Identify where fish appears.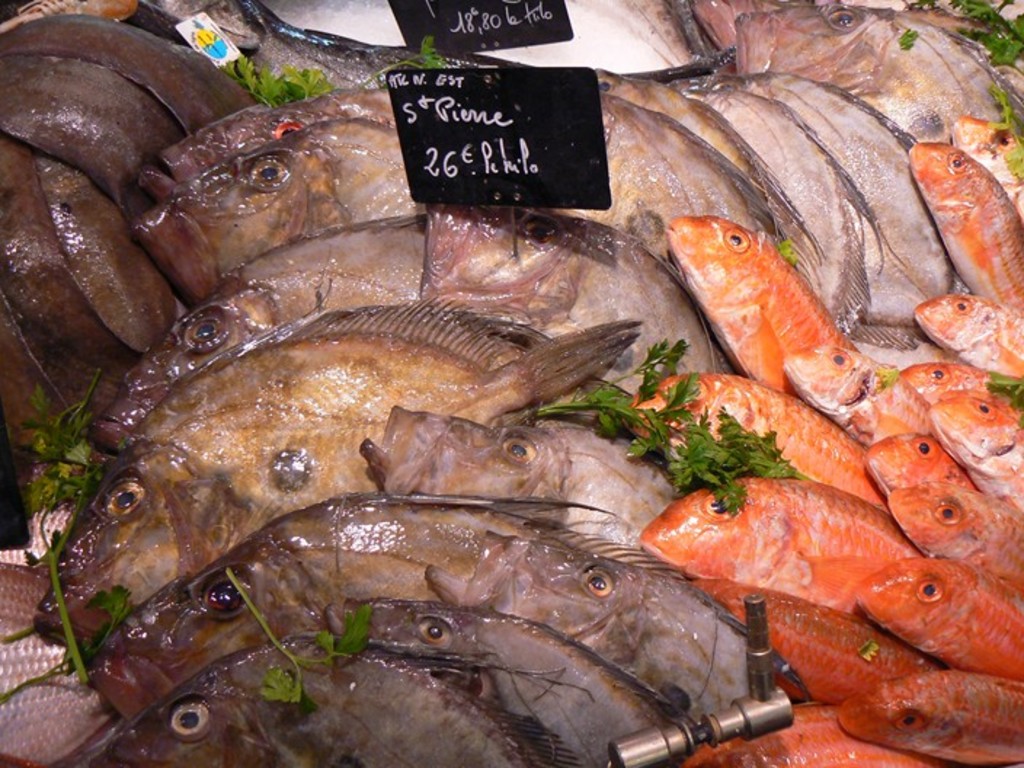
Appears at bbox=[121, 0, 479, 106].
